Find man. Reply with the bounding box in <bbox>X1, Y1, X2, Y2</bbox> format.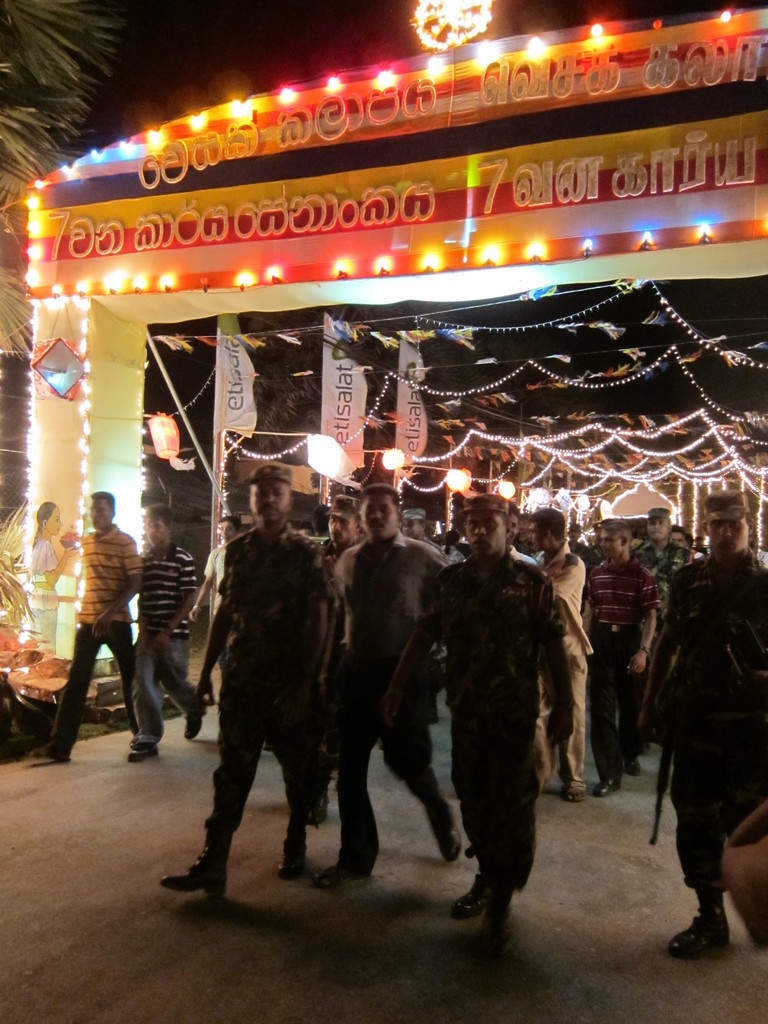
<bbox>190, 514, 251, 620</bbox>.
